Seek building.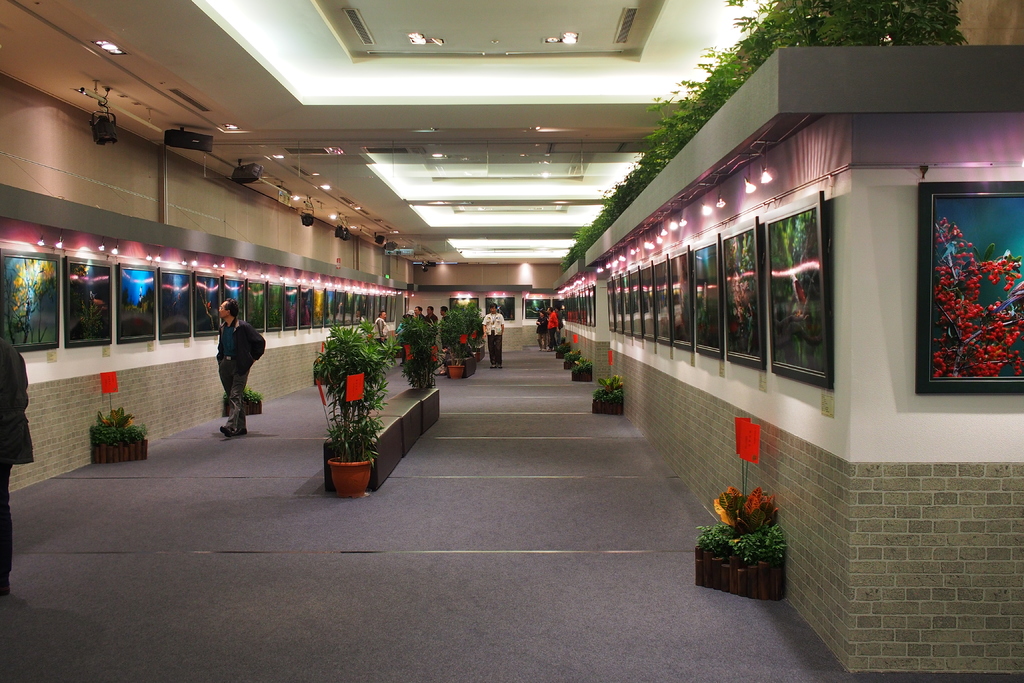
region(0, 0, 1023, 682).
